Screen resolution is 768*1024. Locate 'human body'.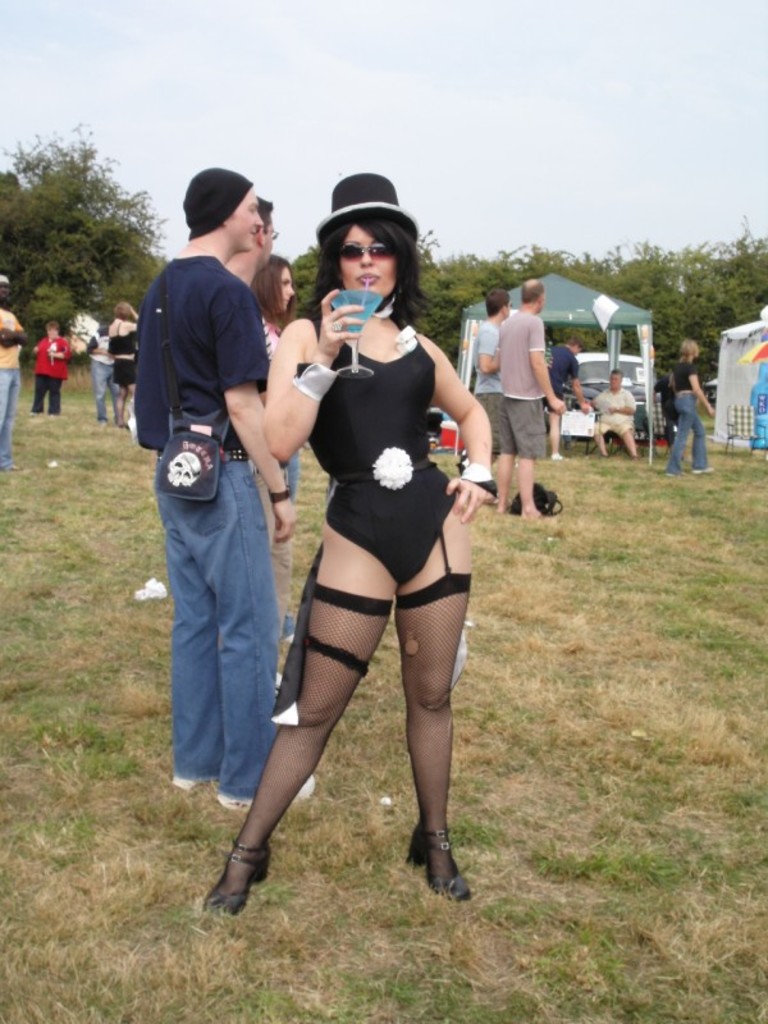
(252, 183, 492, 943).
